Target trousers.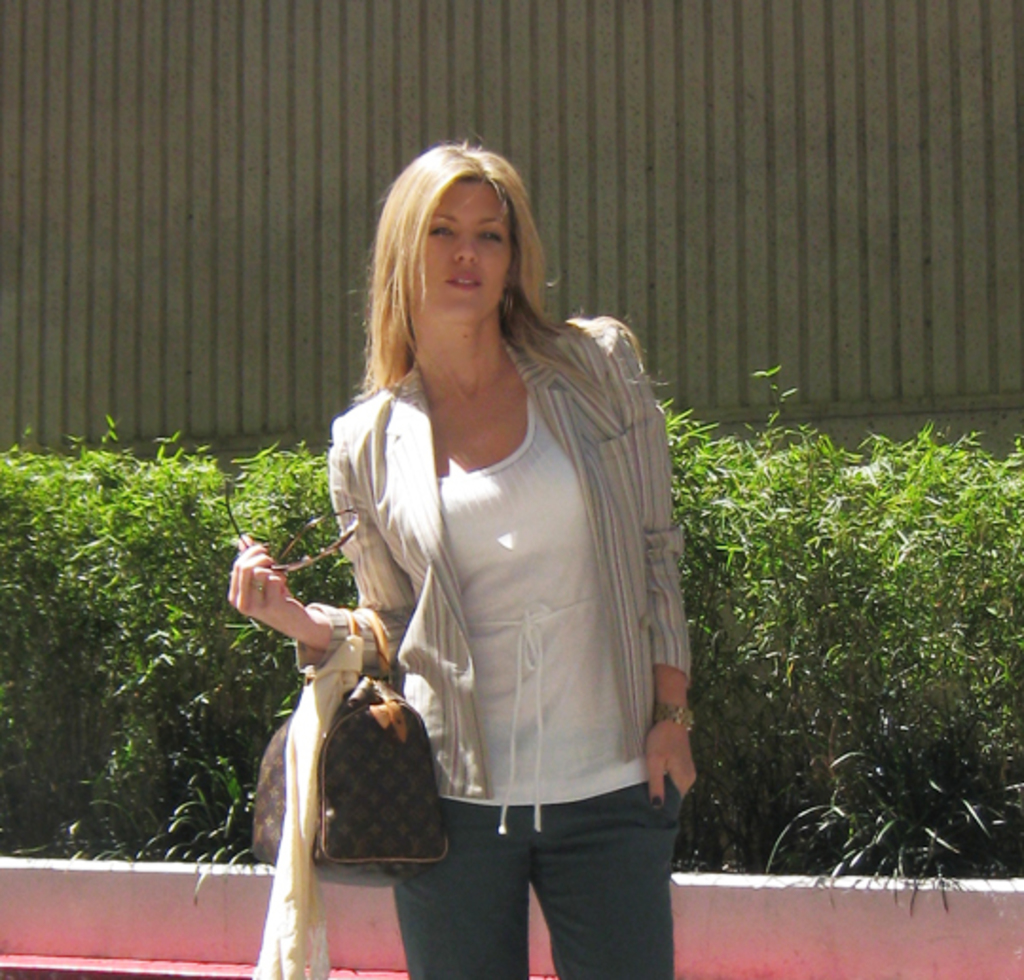
Target region: box=[377, 802, 688, 976].
